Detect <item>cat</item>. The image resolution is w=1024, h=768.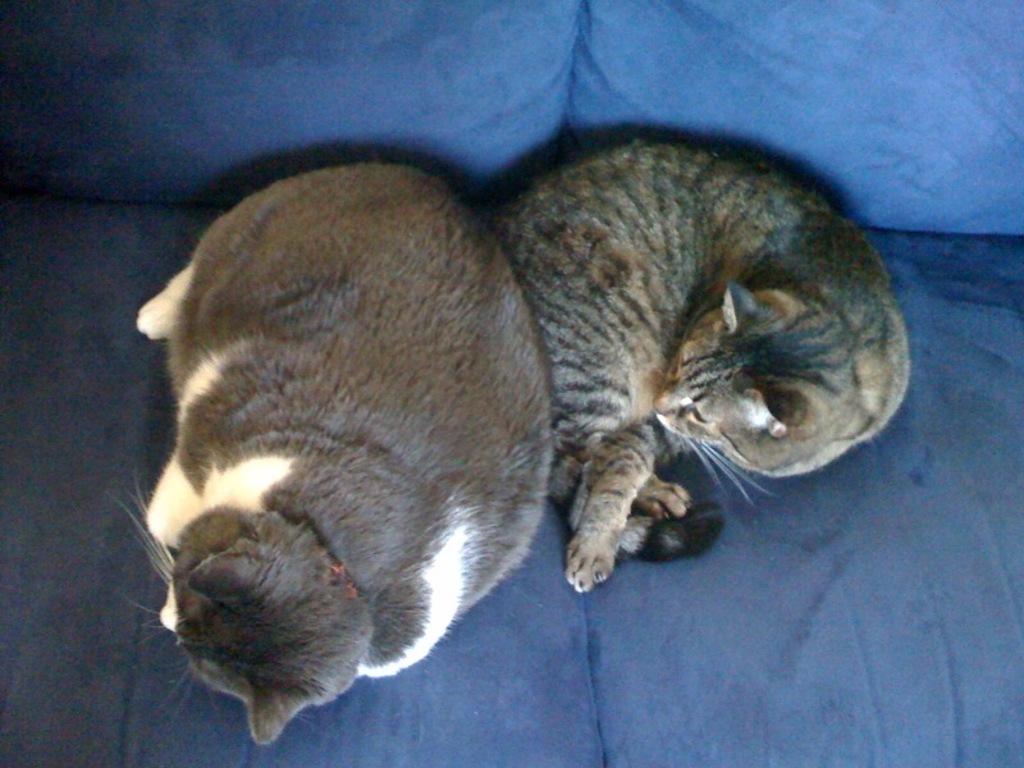
bbox(485, 134, 910, 596).
